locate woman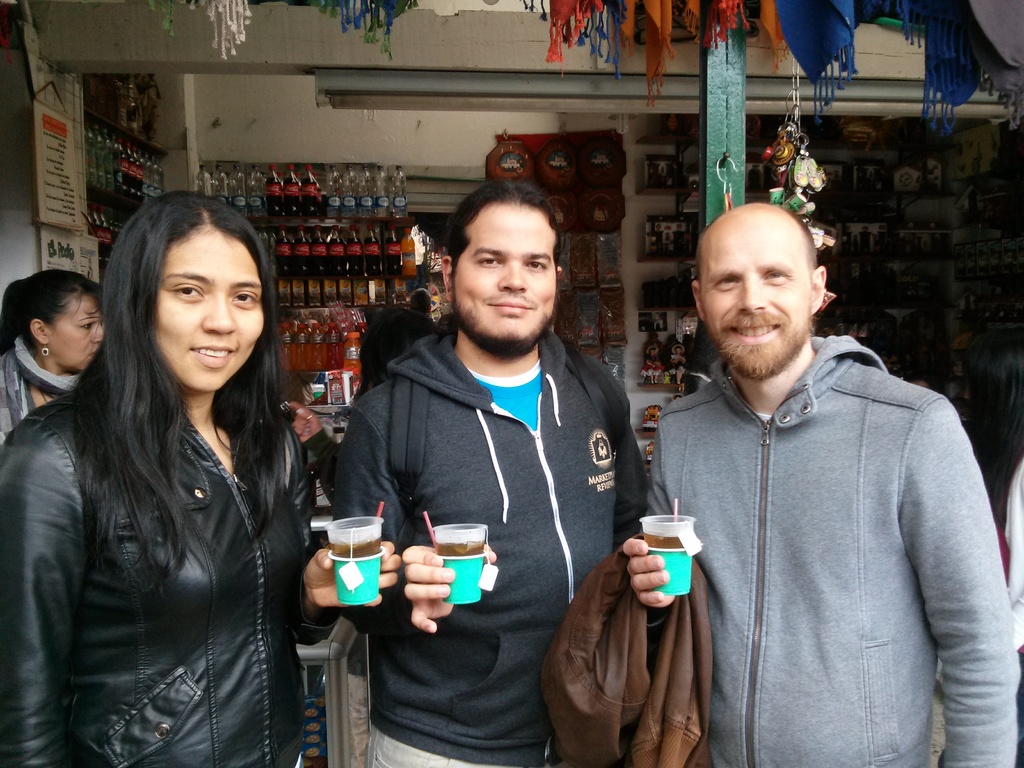
{"x1": 0, "y1": 188, "x2": 404, "y2": 767}
